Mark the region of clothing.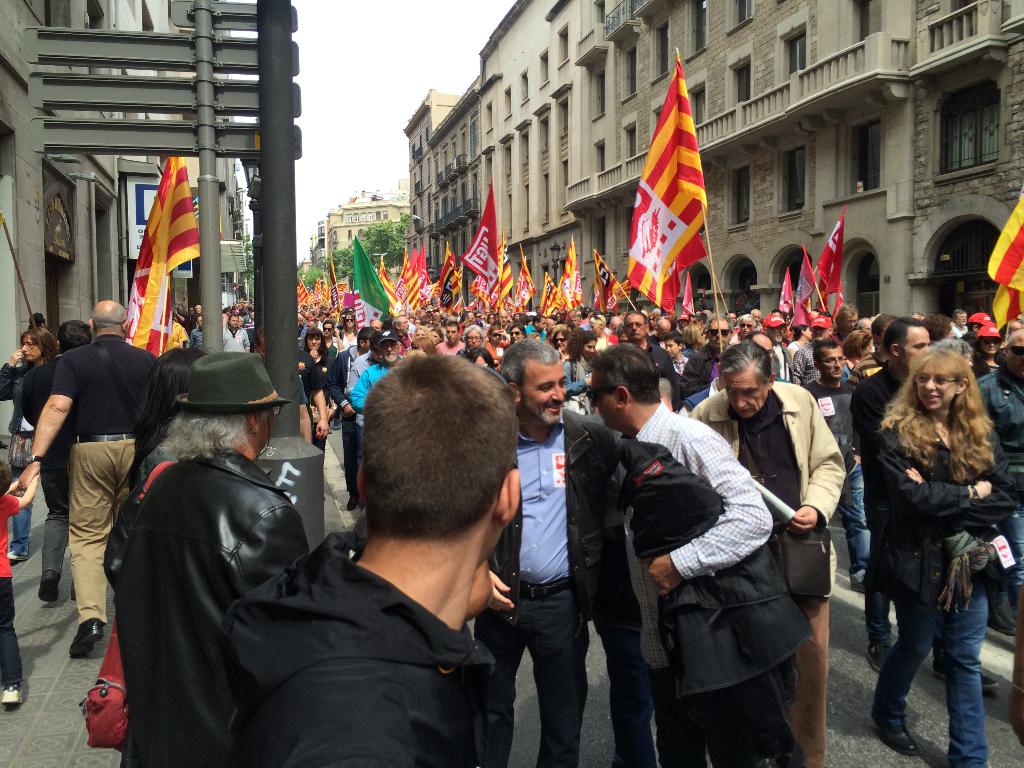
Region: box=[0, 359, 36, 433].
